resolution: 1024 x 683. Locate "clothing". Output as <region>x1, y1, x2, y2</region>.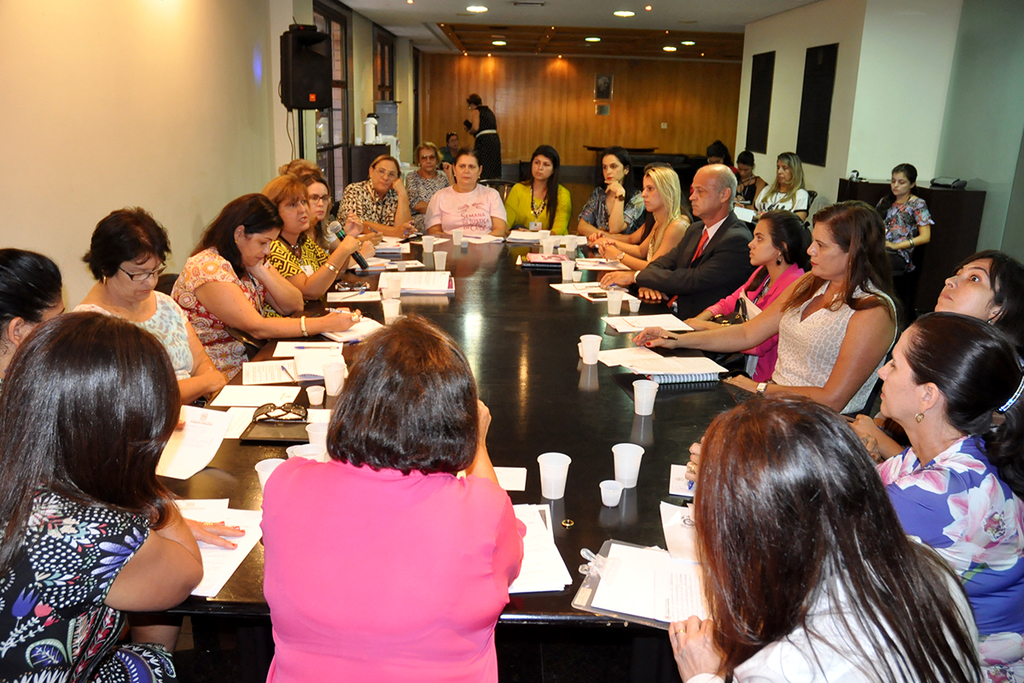
<region>259, 454, 524, 682</region>.
